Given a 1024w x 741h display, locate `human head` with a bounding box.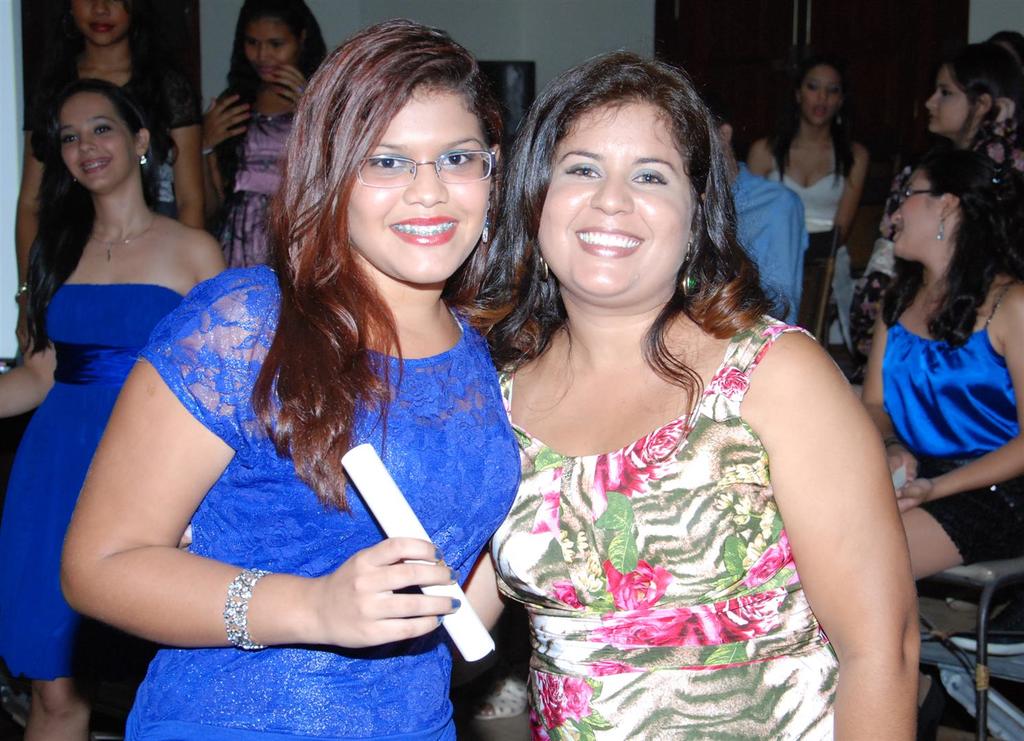
Located: Rect(31, 77, 157, 196).
